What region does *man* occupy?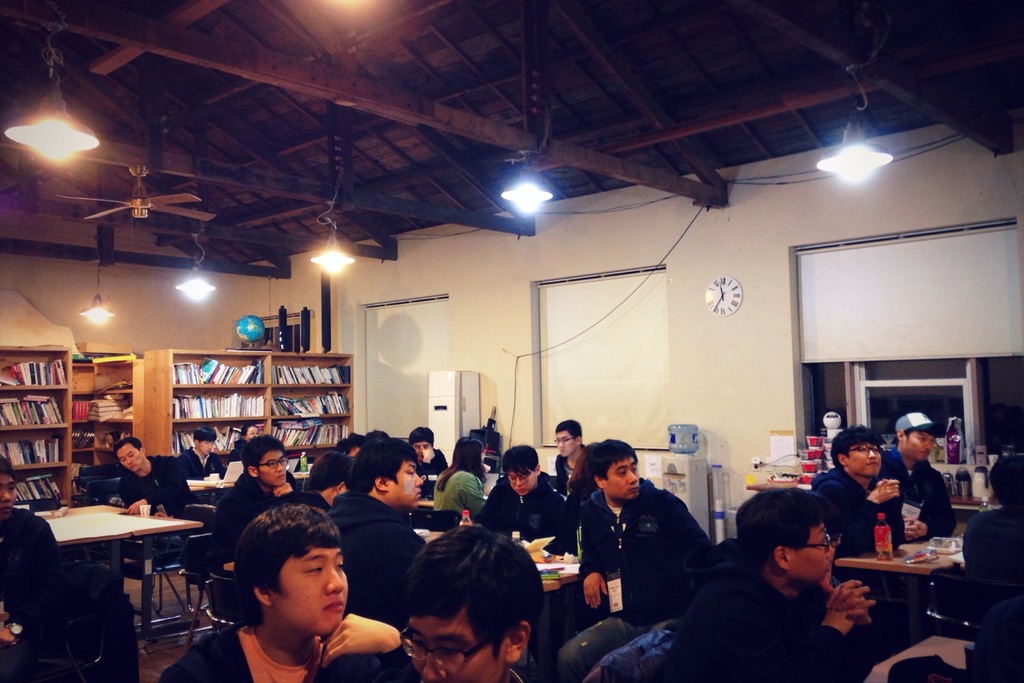
[154,505,420,682].
